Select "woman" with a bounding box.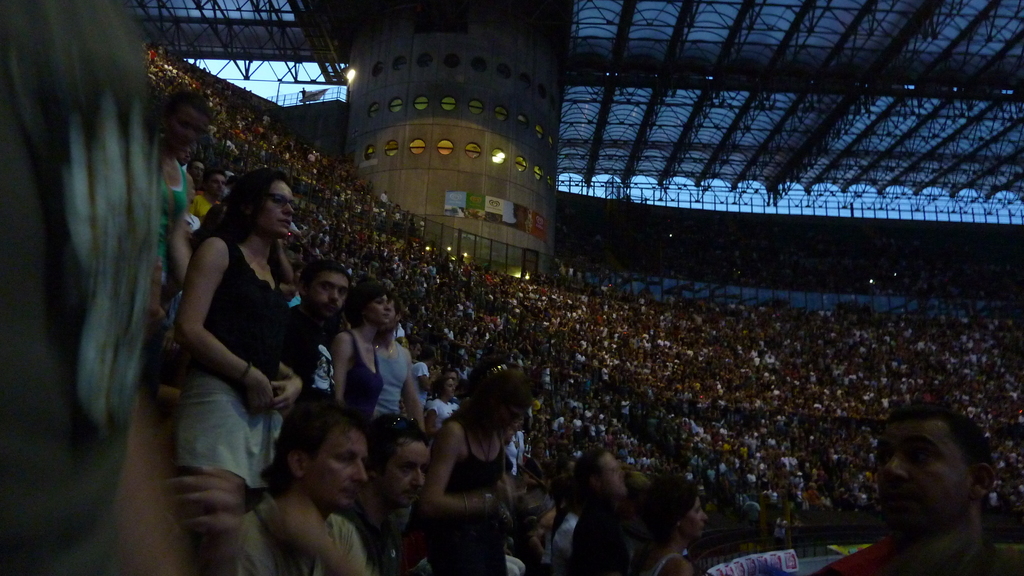
[left=159, top=86, right=209, bottom=288].
